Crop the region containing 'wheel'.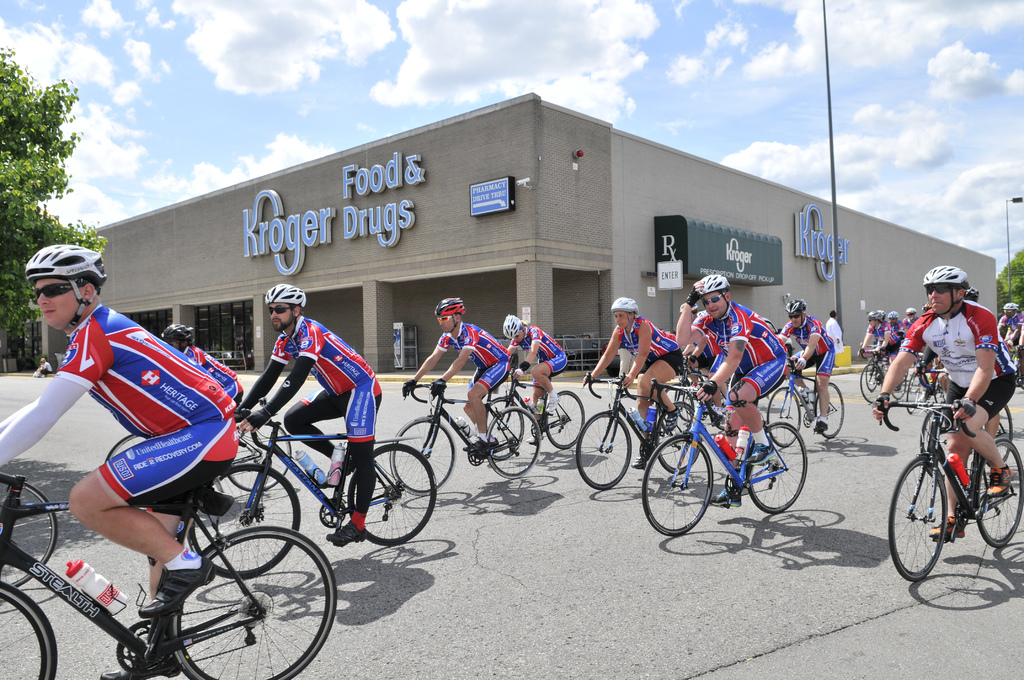
Crop region: [x1=351, y1=443, x2=435, y2=548].
